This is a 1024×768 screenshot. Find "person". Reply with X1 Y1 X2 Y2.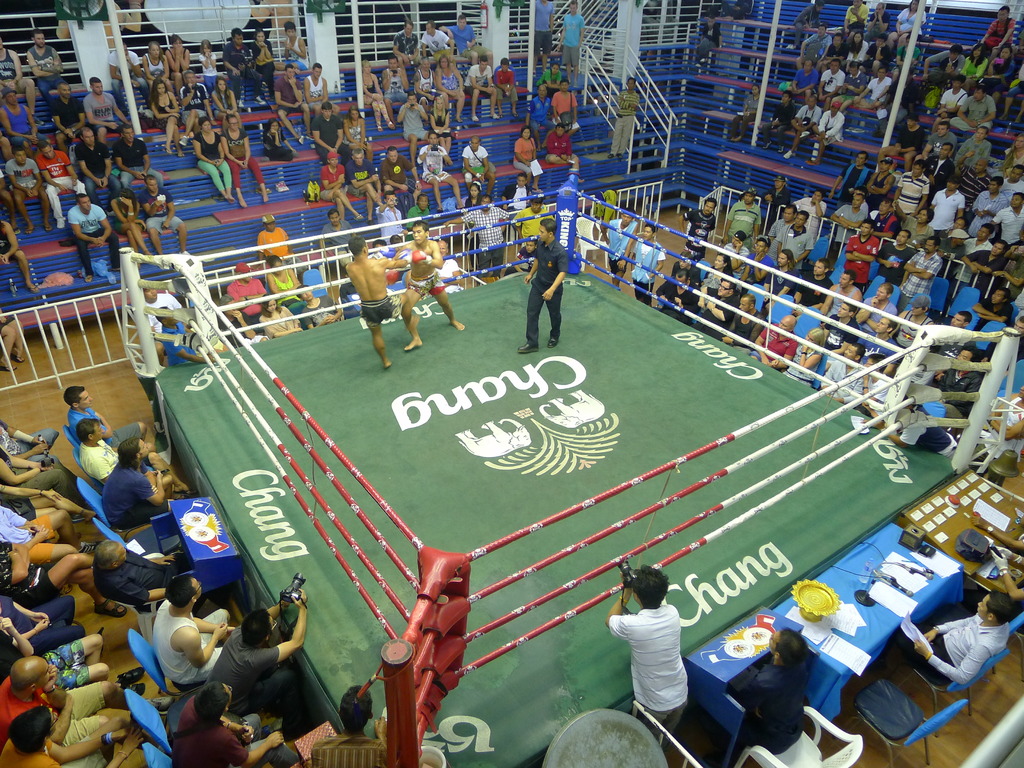
845 218 880 291.
